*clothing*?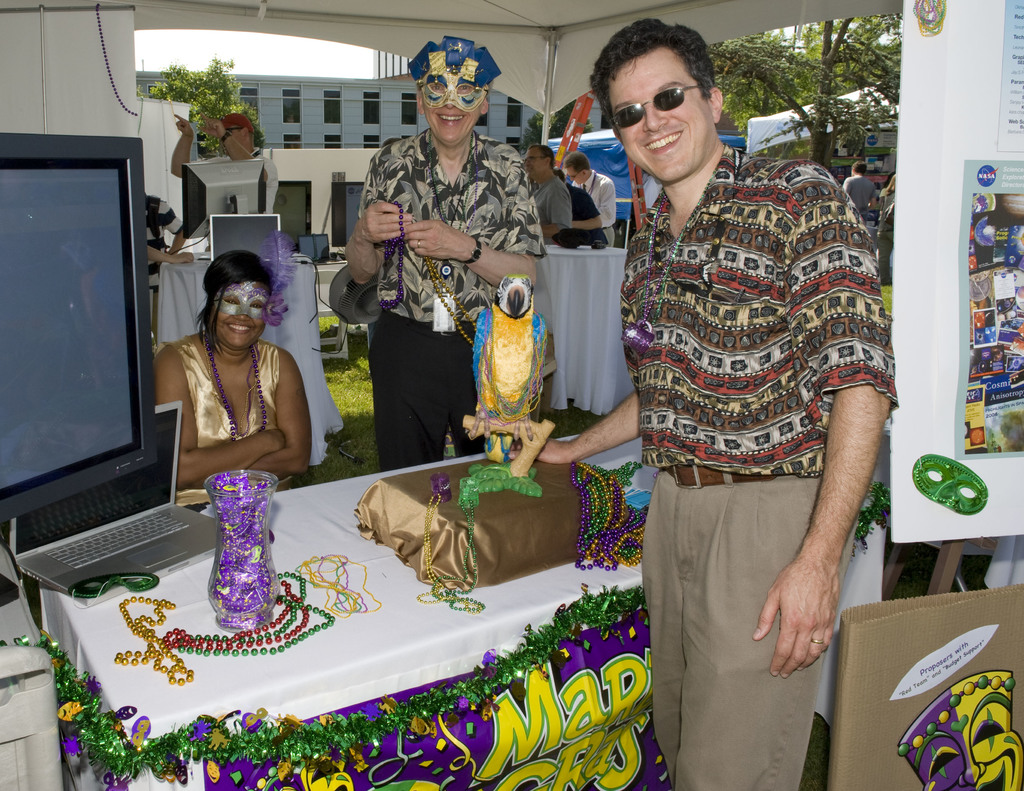
box=[144, 192, 180, 302]
